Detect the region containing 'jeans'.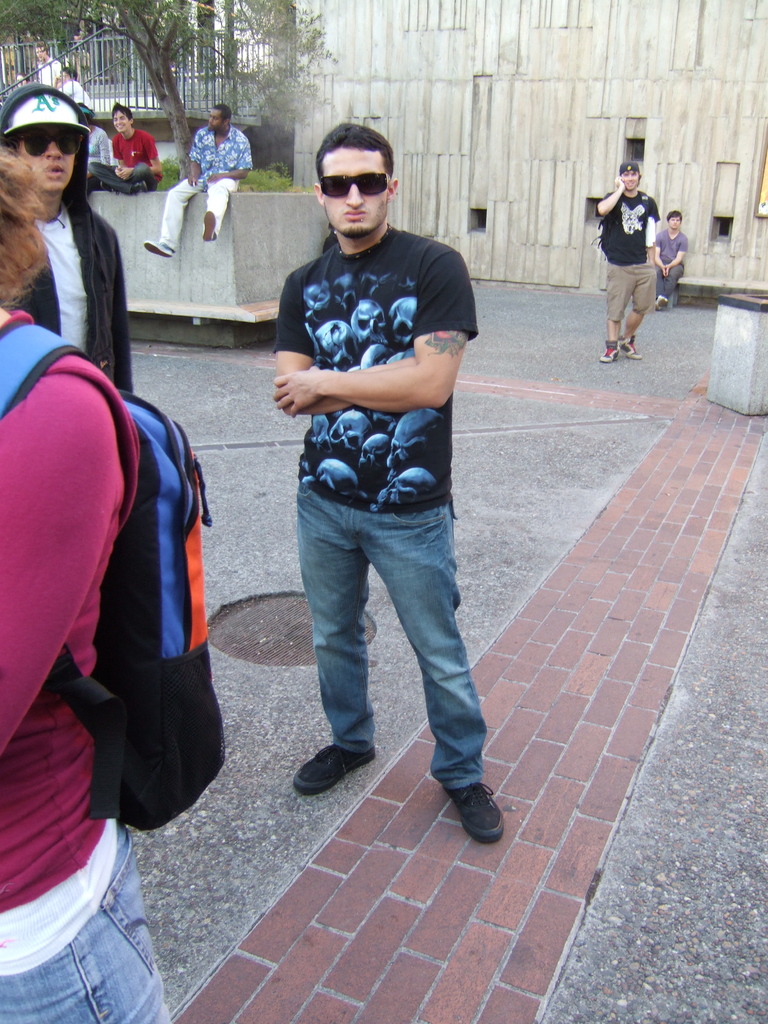
left=84, top=163, right=159, bottom=191.
